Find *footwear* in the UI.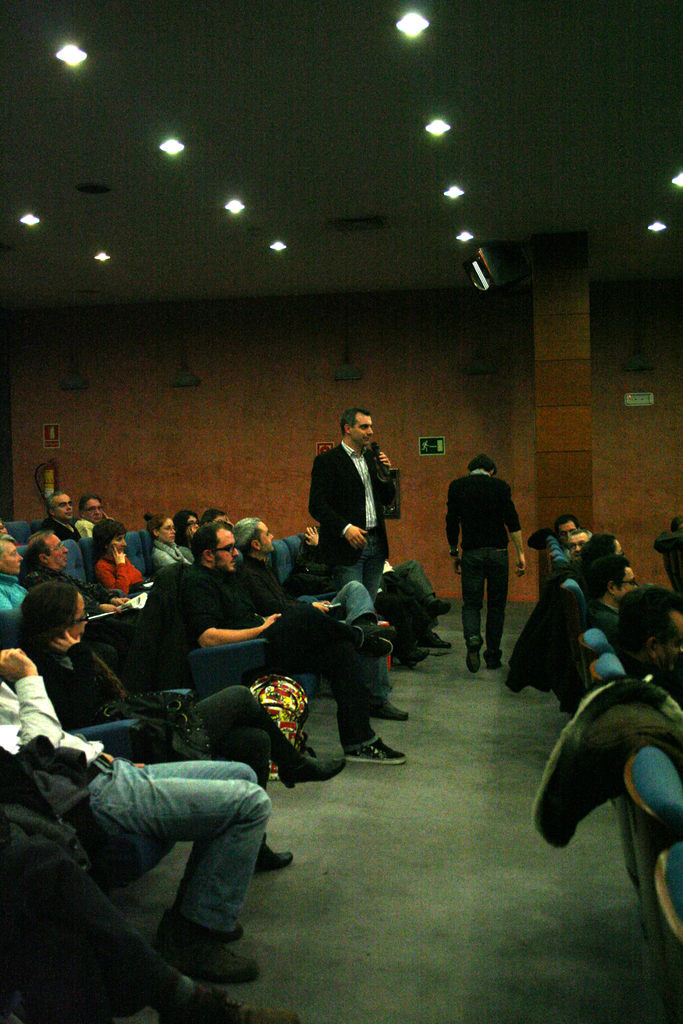
UI element at [left=284, top=755, right=349, bottom=790].
